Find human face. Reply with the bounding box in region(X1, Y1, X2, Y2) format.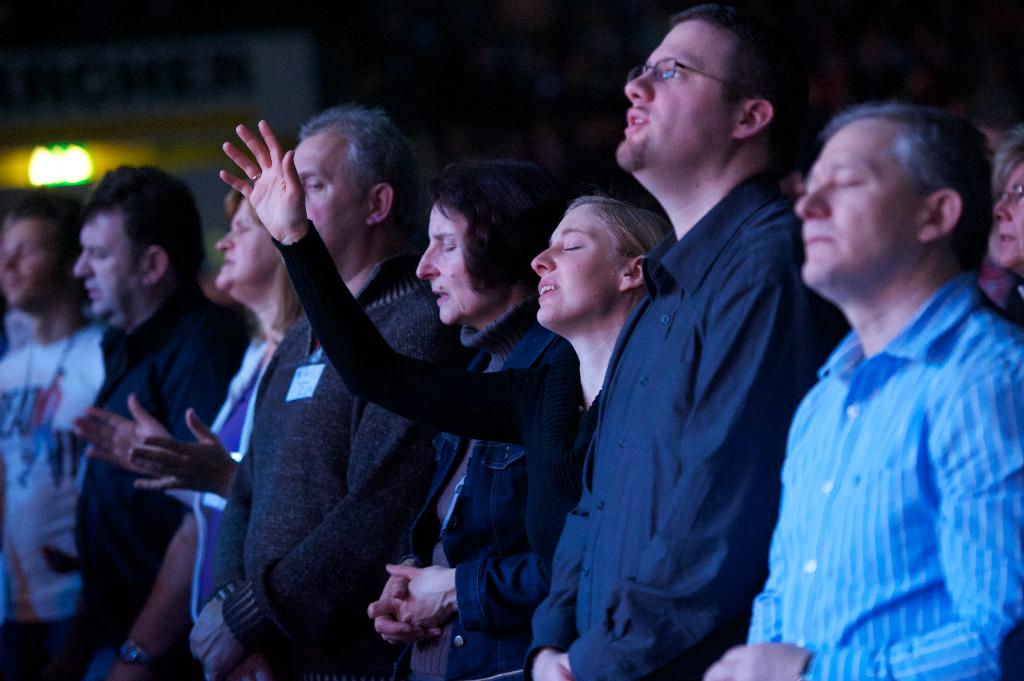
region(996, 166, 1023, 269).
